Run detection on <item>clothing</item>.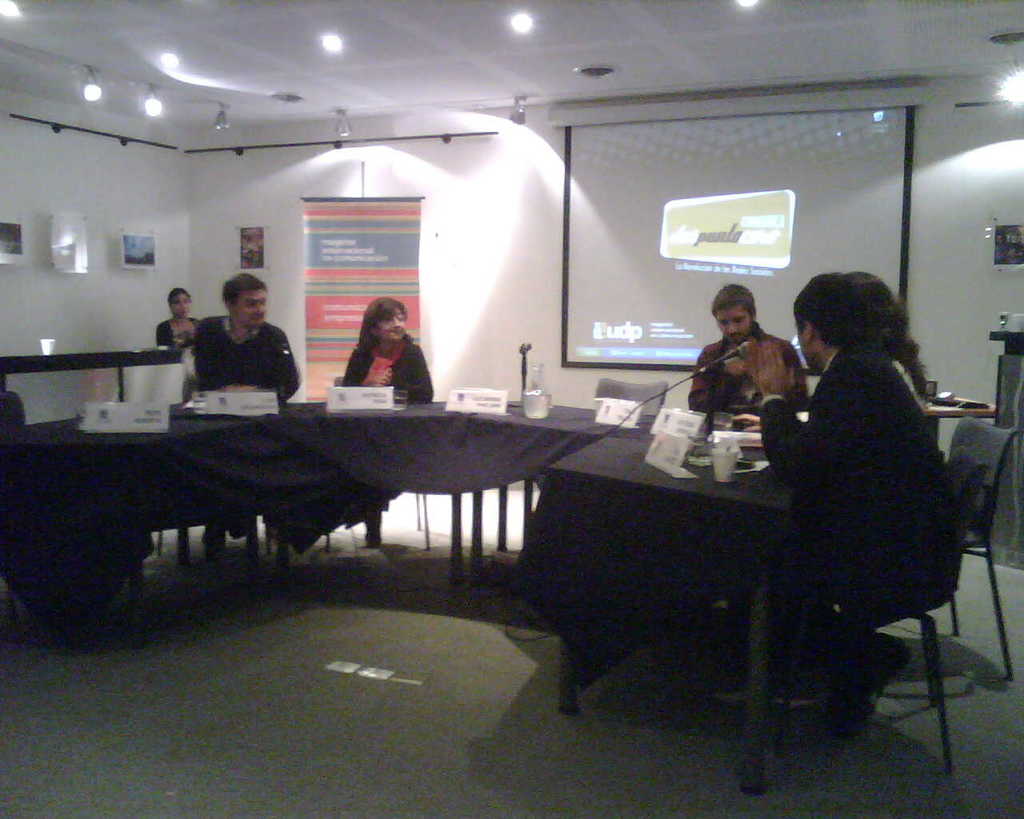
Result: l=158, t=313, r=202, b=344.
